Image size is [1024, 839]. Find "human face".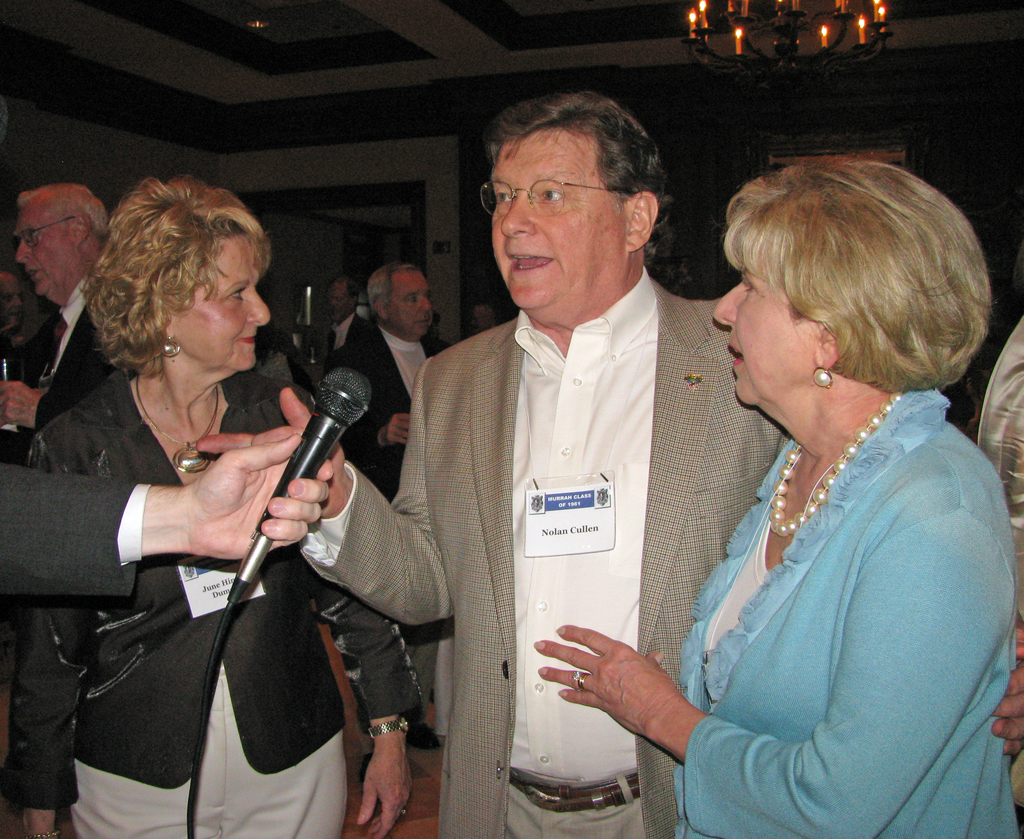
391 273 439 331.
